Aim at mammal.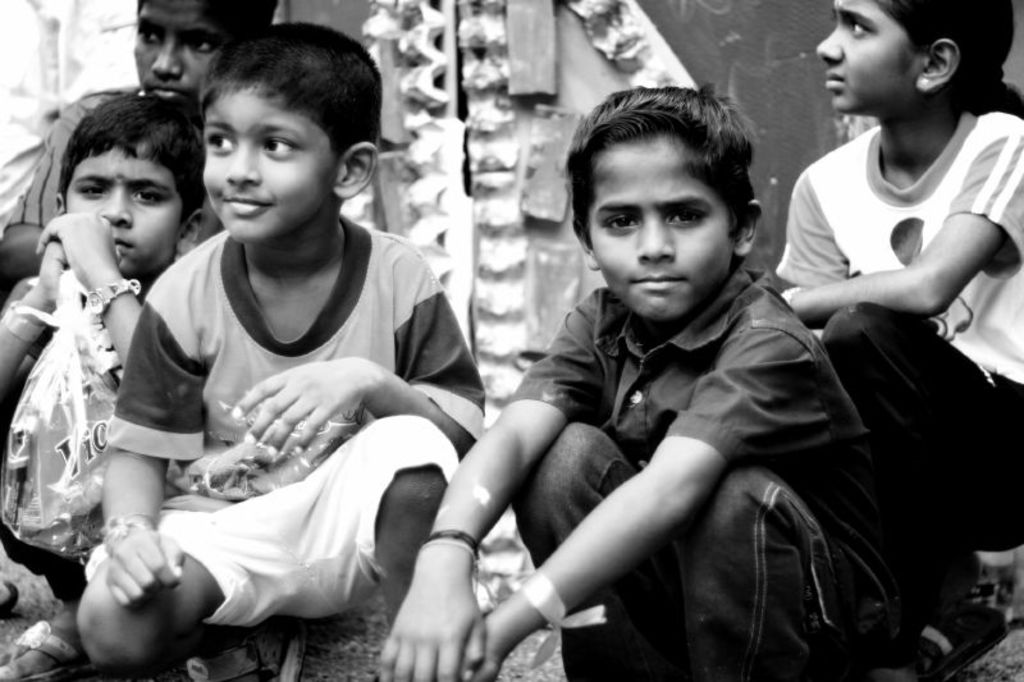
Aimed at 774 0 1020 681.
